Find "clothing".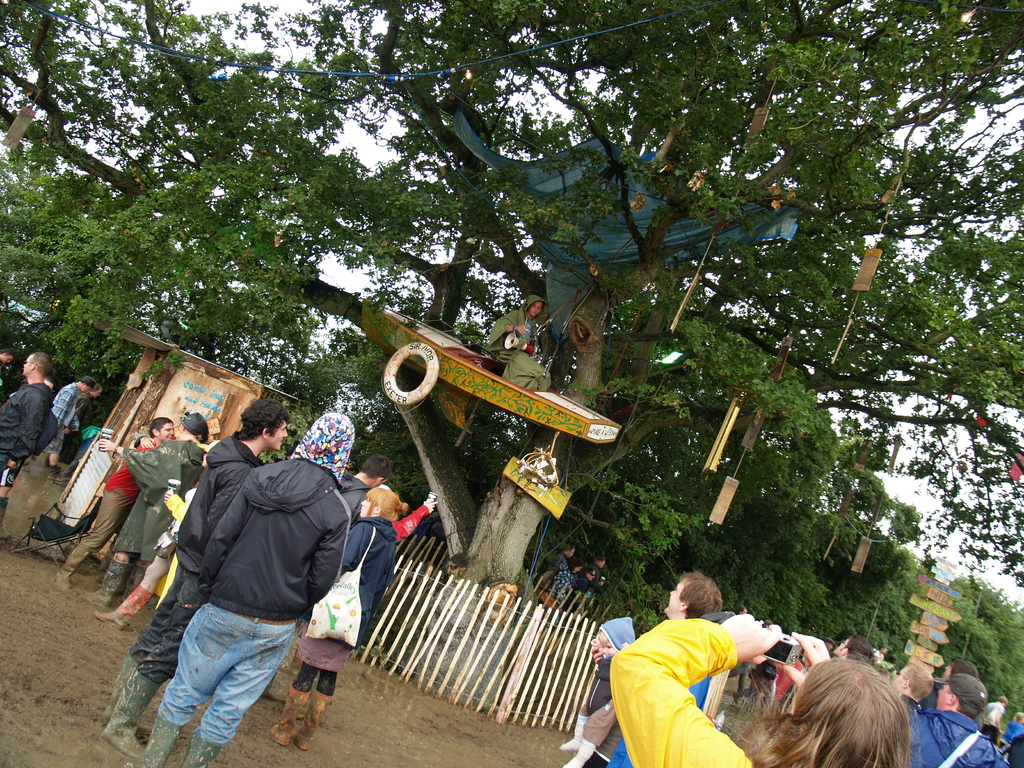
box=[336, 474, 373, 519].
